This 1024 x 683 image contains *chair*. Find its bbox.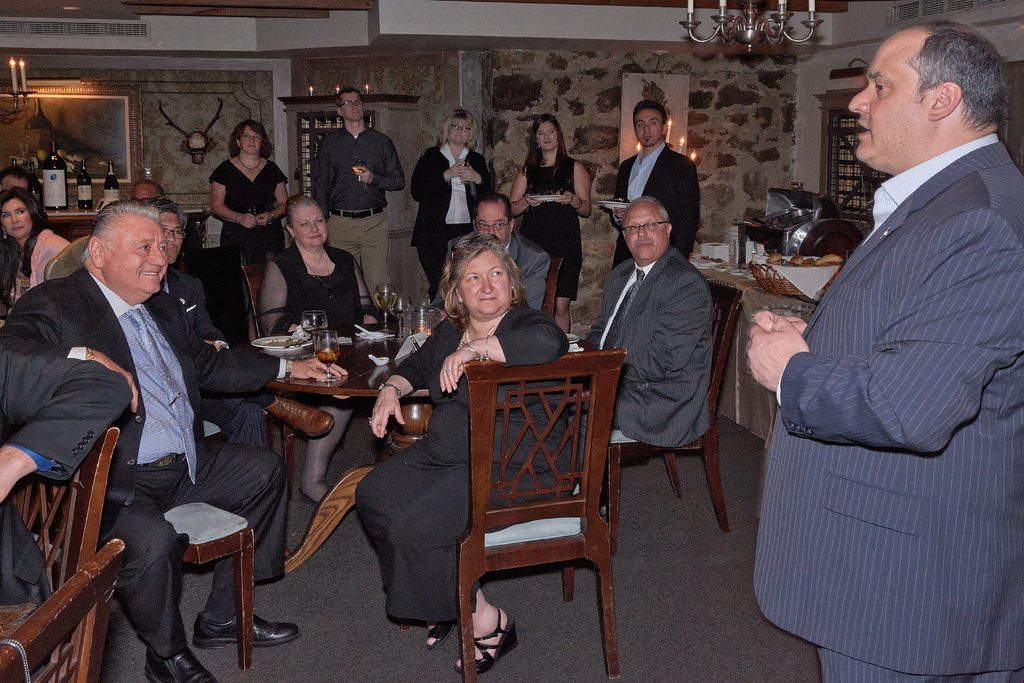
[left=543, top=253, right=566, bottom=325].
